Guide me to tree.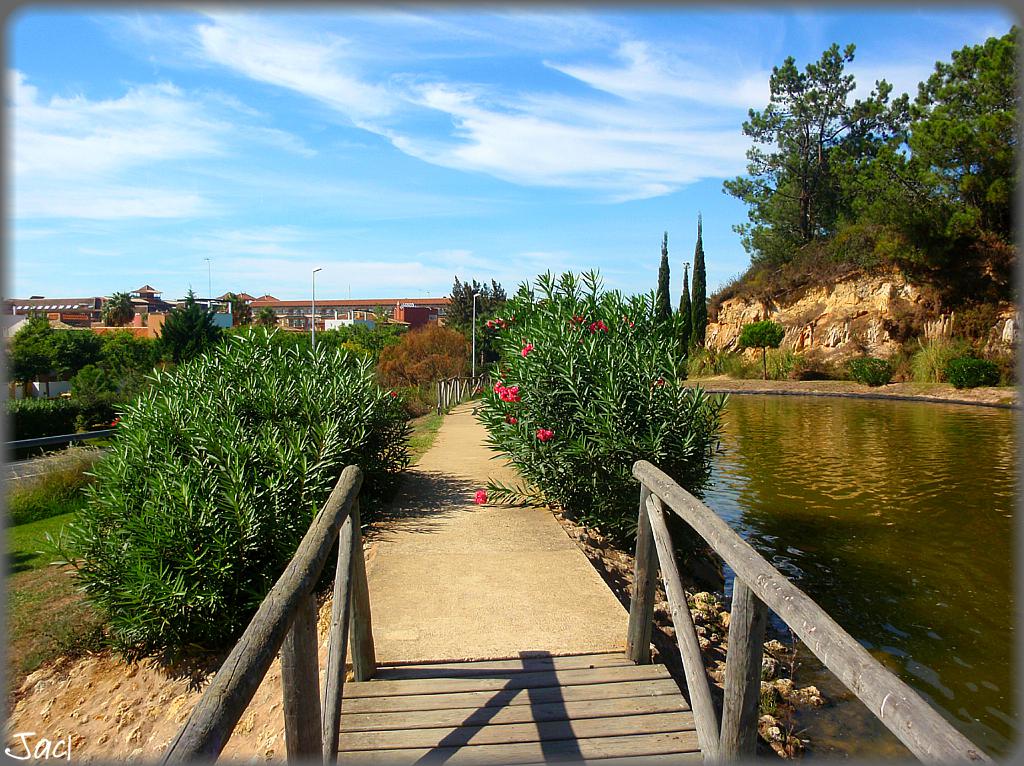
Guidance: <region>38, 333, 396, 658</region>.
